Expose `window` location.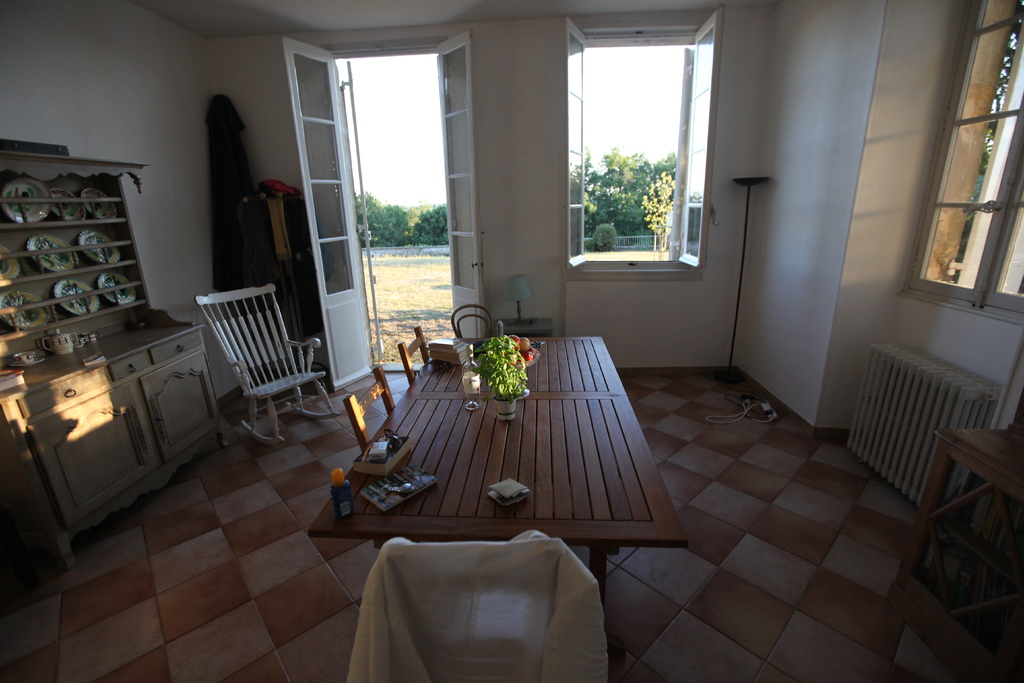
Exposed at rect(566, 10, 722, 268).
